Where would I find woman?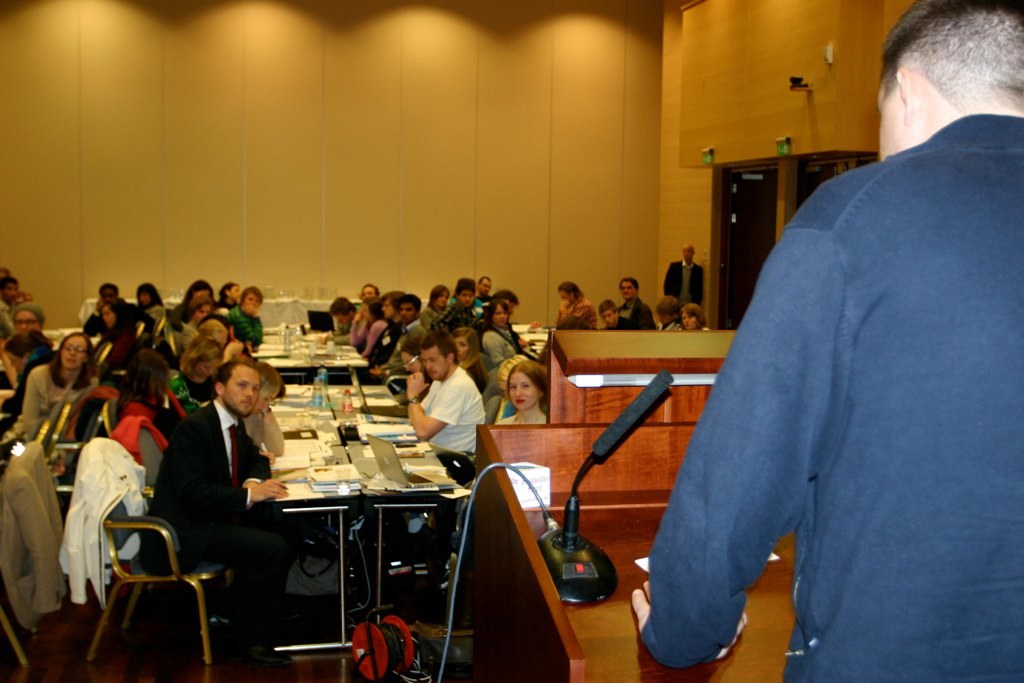
At detection(223, 278, 244, 309).
